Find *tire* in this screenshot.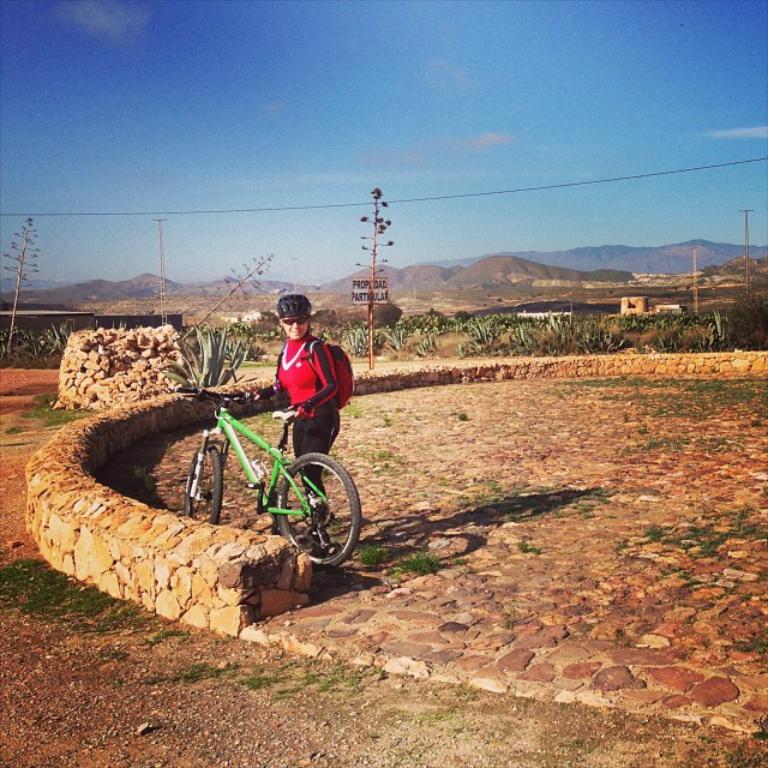
The bounding box for *tire* is [x1=184, y1=443, x2=224, y2=528].
